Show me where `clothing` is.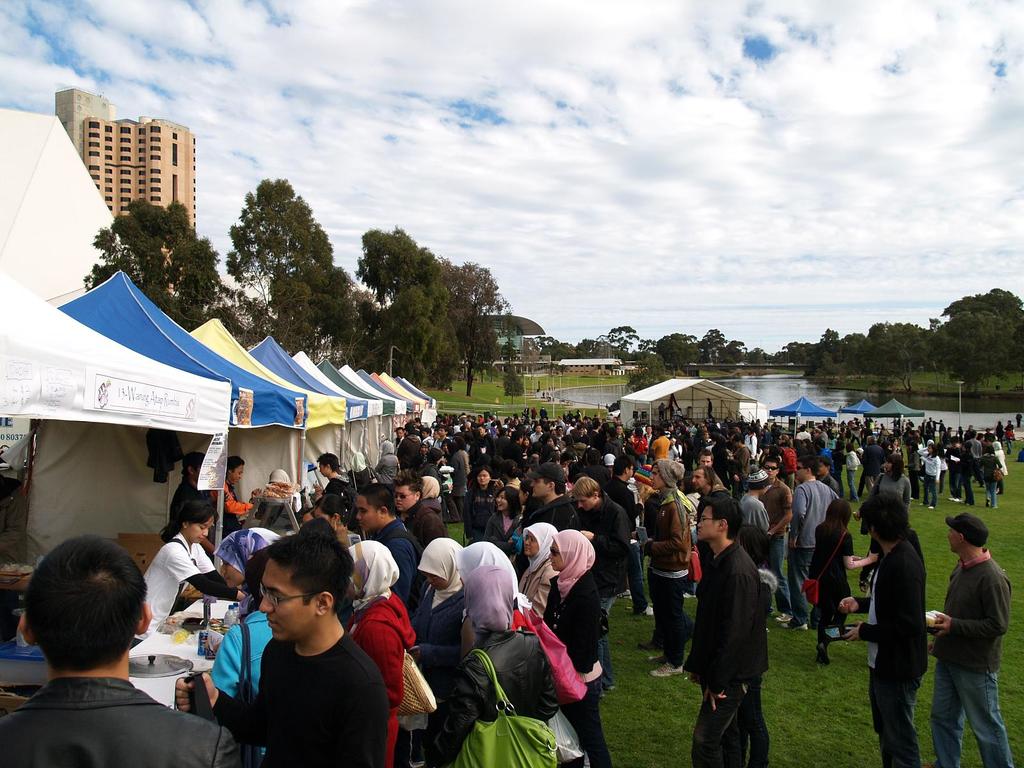
`clothing` is at detection(410, 494, 445, 548).
